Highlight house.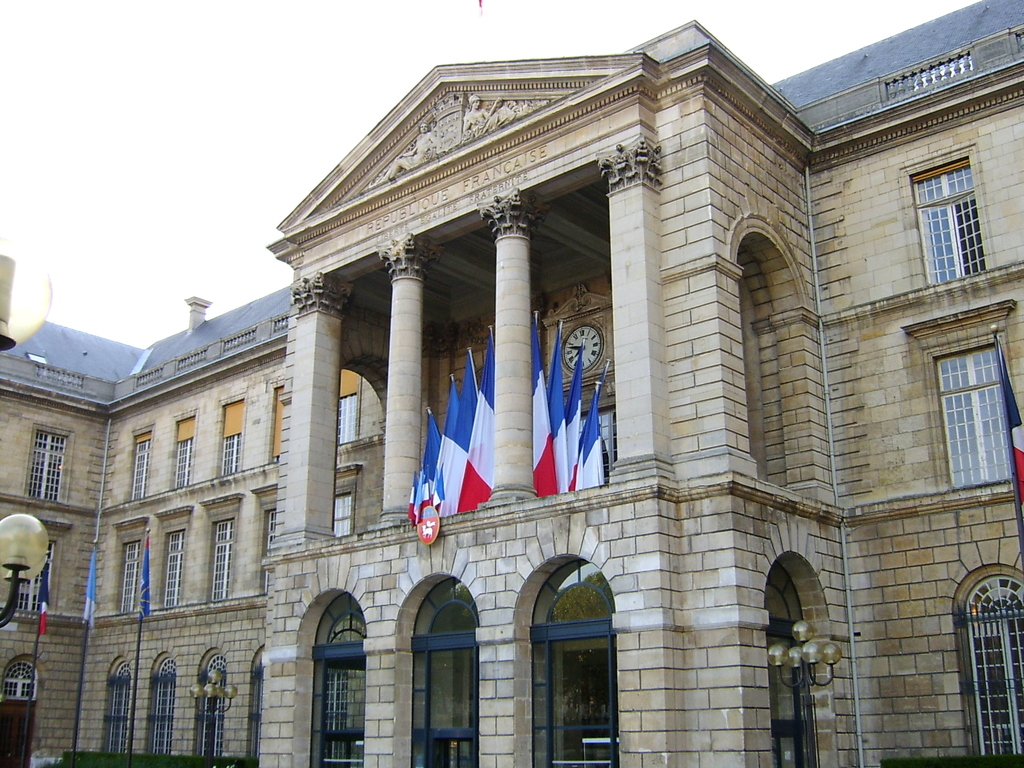
Highlighted region: {"x1": 906, "y1": 18, "x2": 1023, "y2": 755}.
